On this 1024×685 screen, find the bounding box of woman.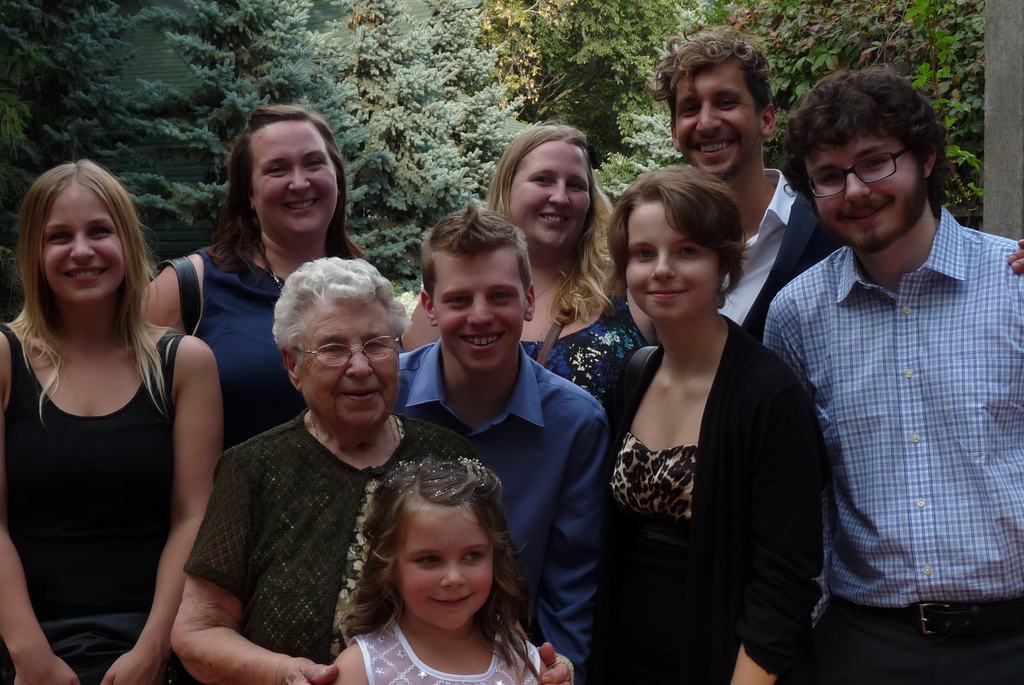
Bounding box: locate(163, 253, 579, 684).
